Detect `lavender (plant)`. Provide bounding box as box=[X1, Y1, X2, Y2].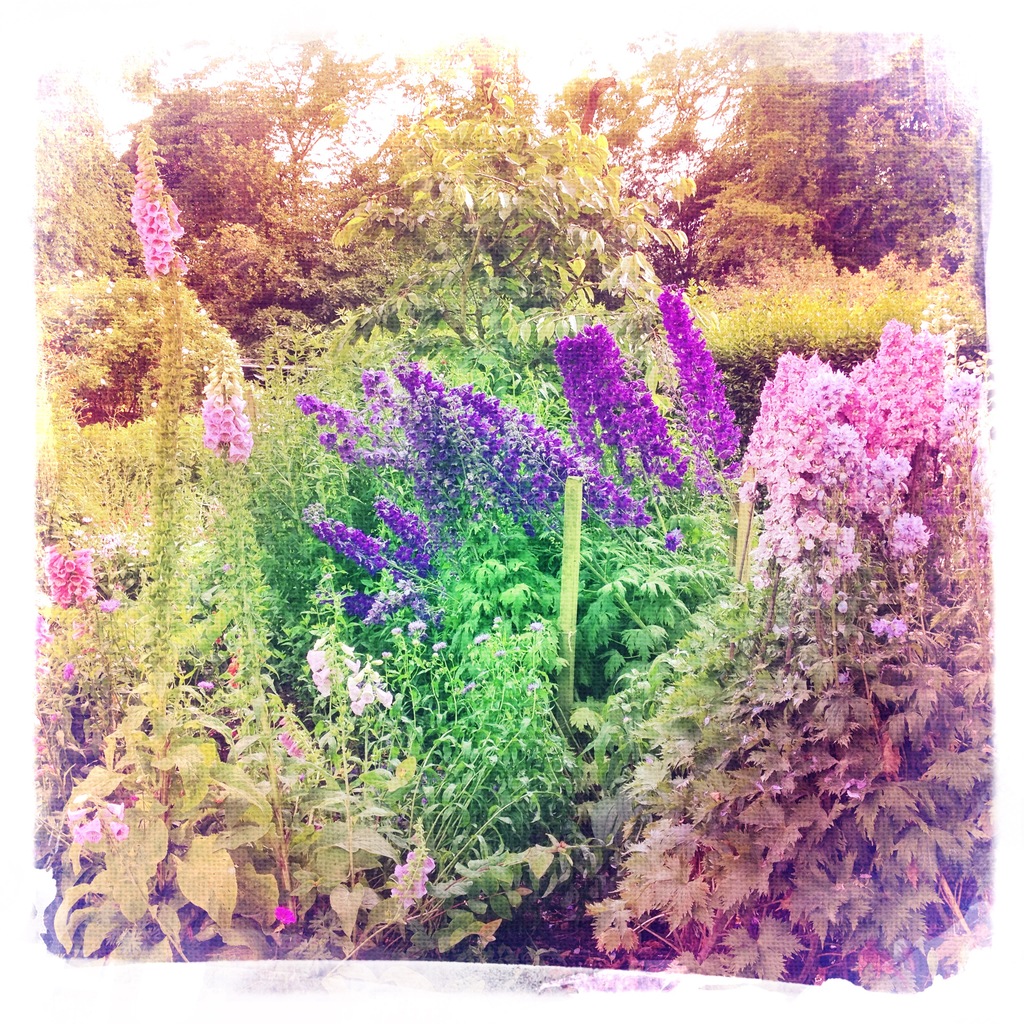
box=[633, 372, 694, 495].
